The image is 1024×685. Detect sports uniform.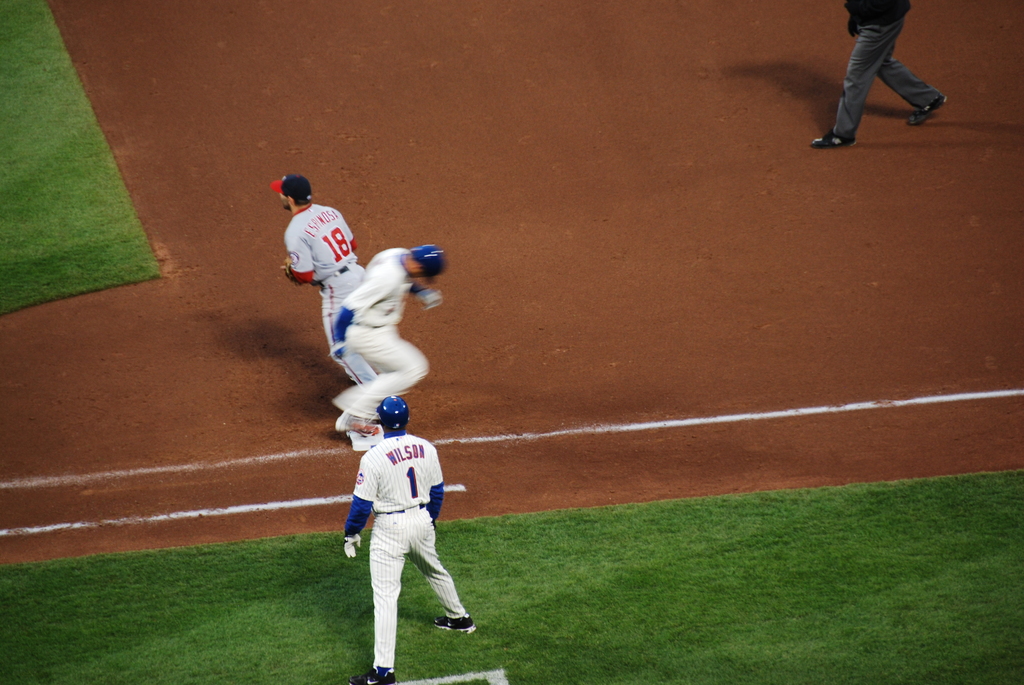
Detection: bbox=[270, 175, 381, 386].
